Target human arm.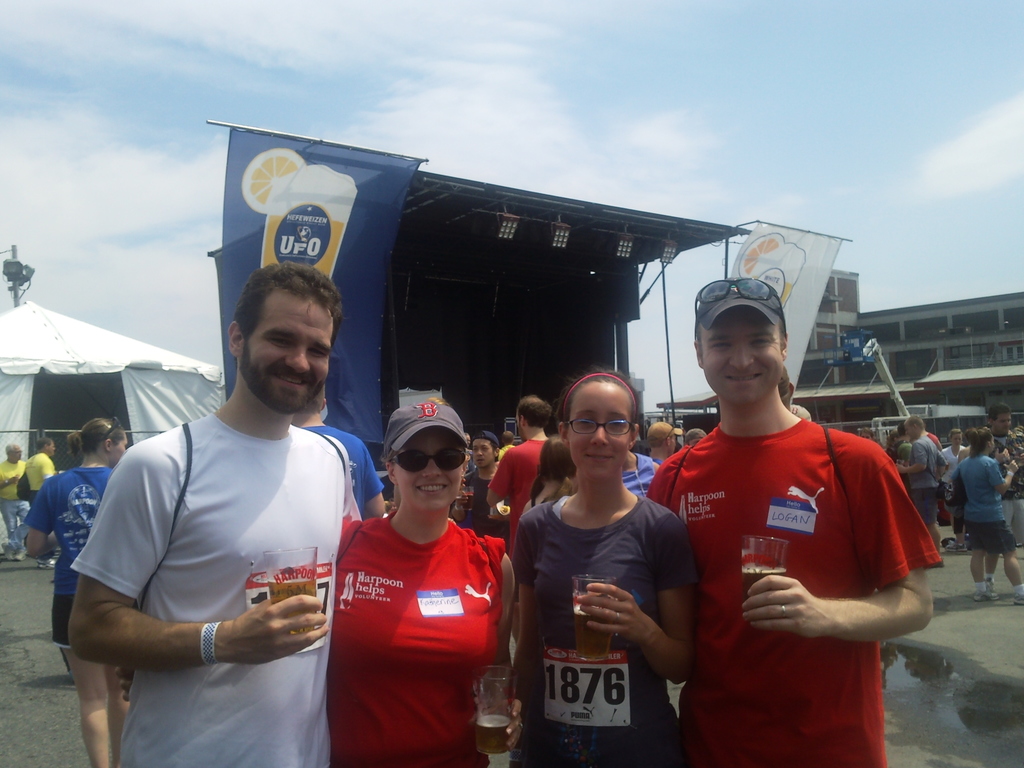
Target region: region(8, 465, 68, 554).
